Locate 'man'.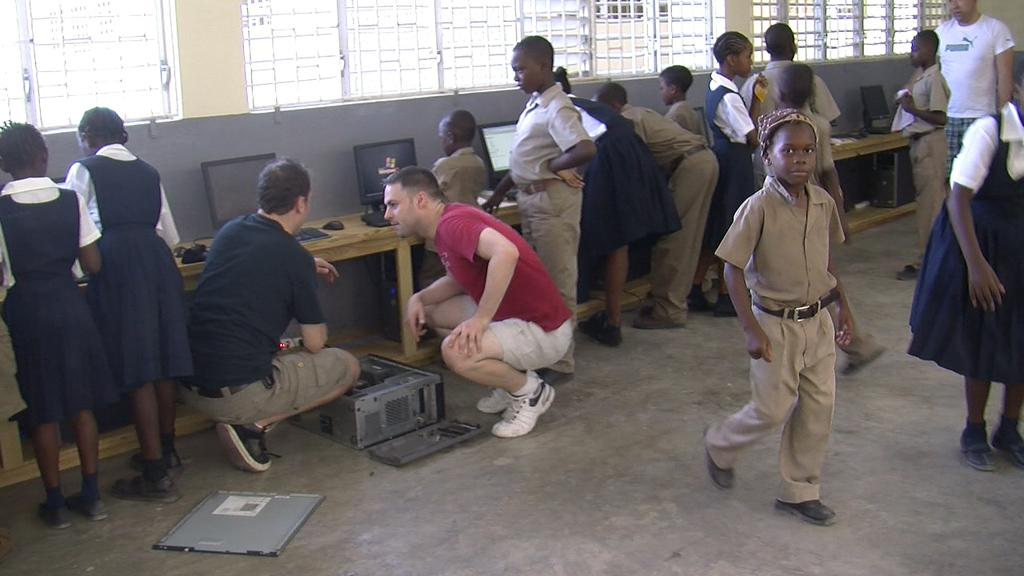
Bounding box: [166,150,349,477].
